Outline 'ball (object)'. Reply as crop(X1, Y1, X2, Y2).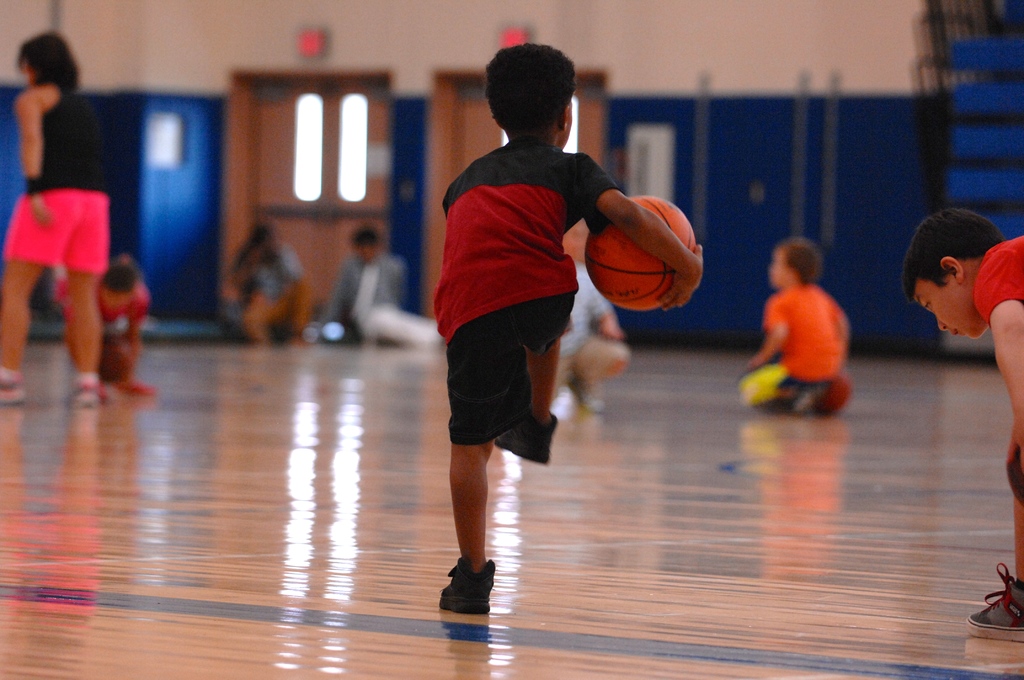
crop(100, 334, 130, 385).
